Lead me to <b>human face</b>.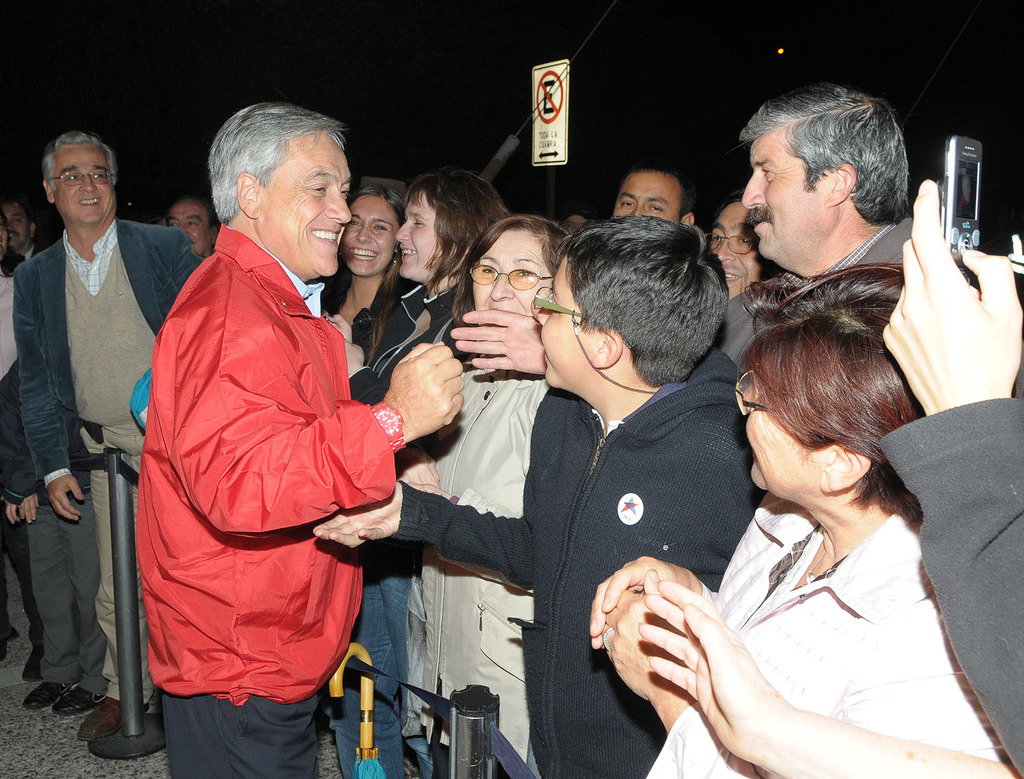
Lead to detection(255, 134, 355, 278).
